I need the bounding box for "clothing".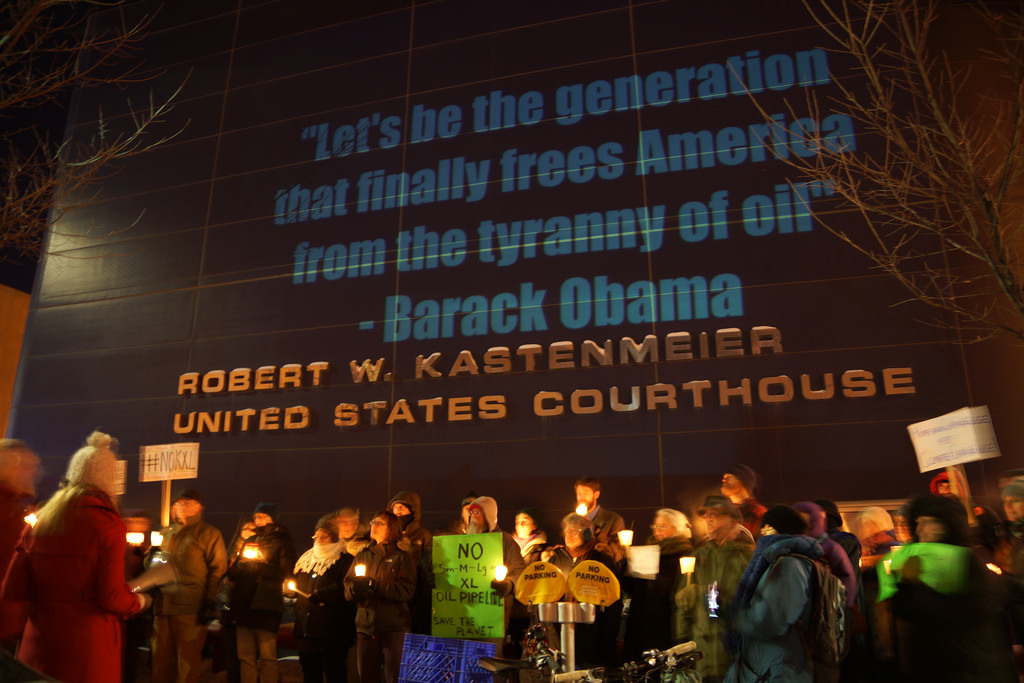
Here it is: rect(457, 517, 526, 682).
